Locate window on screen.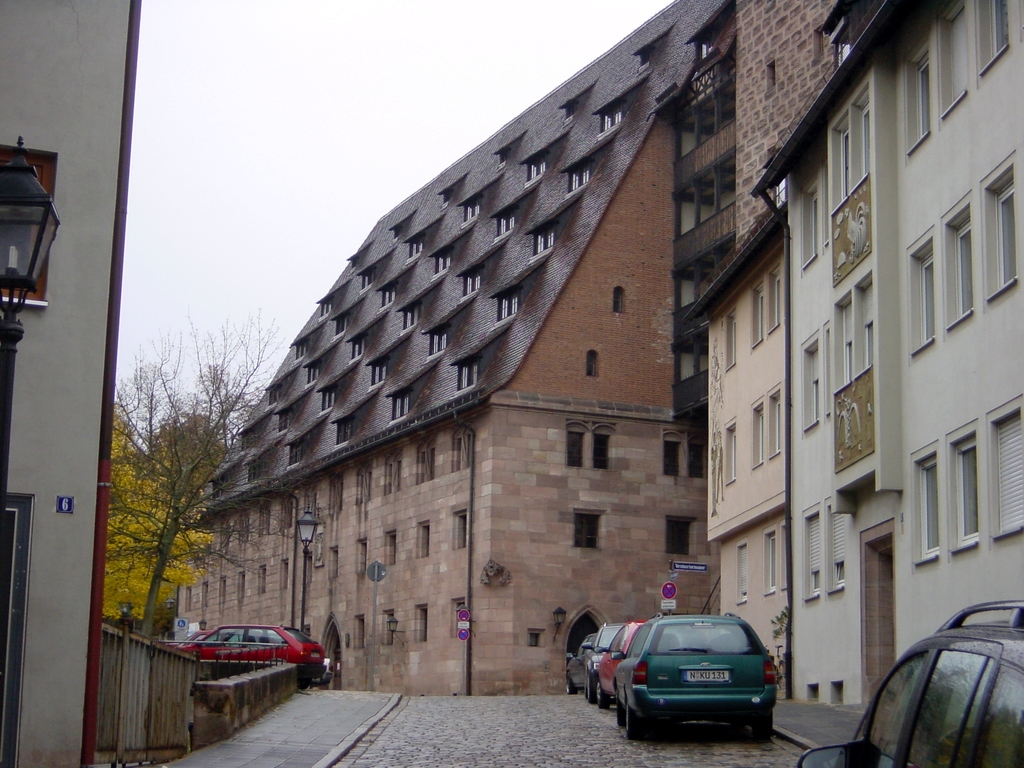
On screen at (left=591, top=424, right=616, bottom=472).
